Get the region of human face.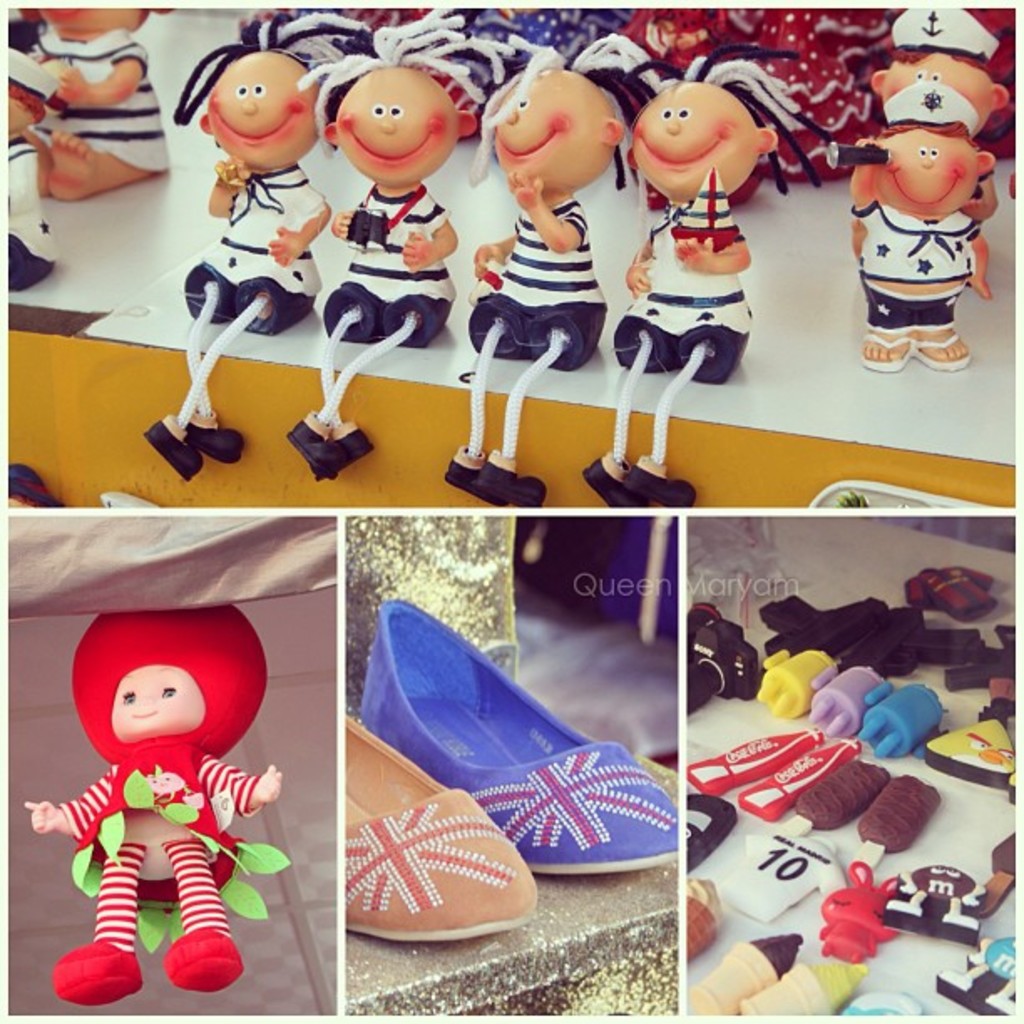
box(110, 666, 209, 741).
